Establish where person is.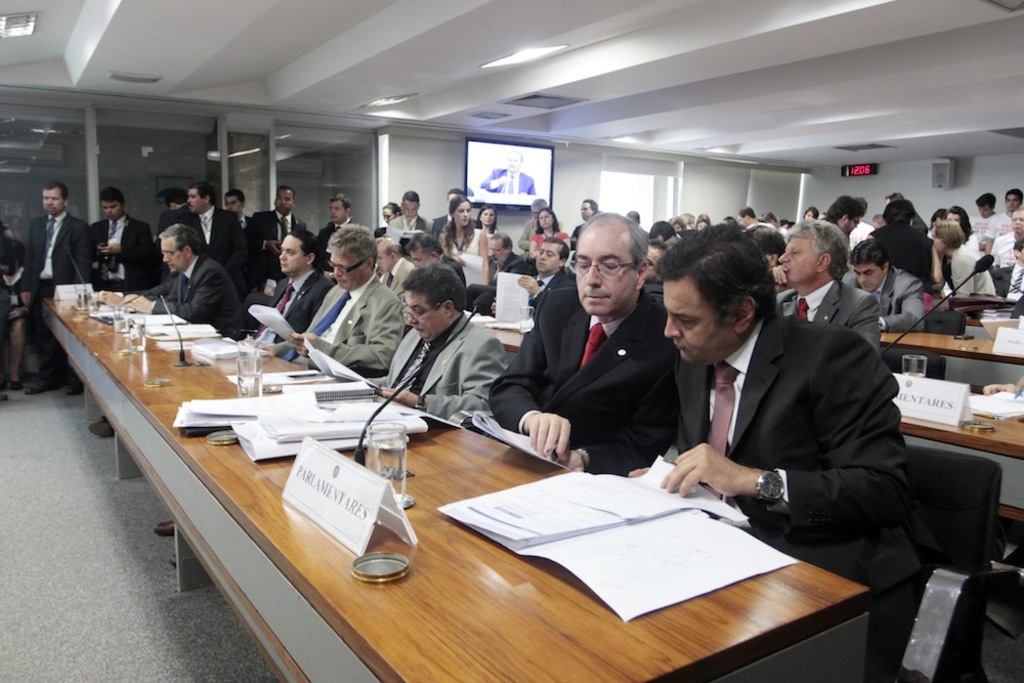
Established at <region>985, 374, 1023, 429</region>.
